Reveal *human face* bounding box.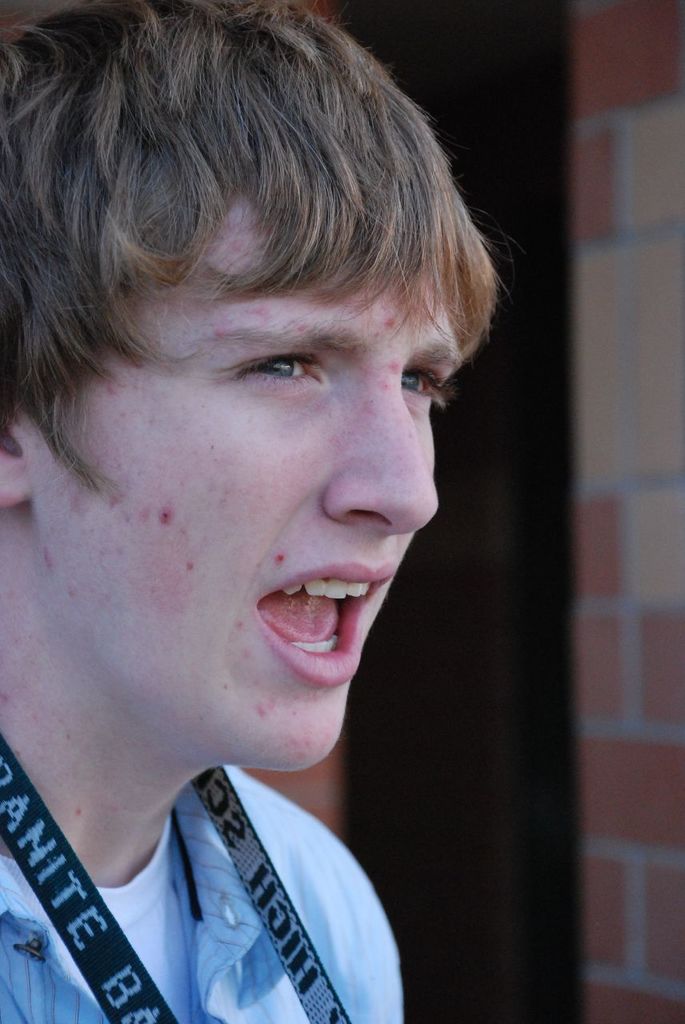
Revealed: bbox(26, 185, 435, 763).
